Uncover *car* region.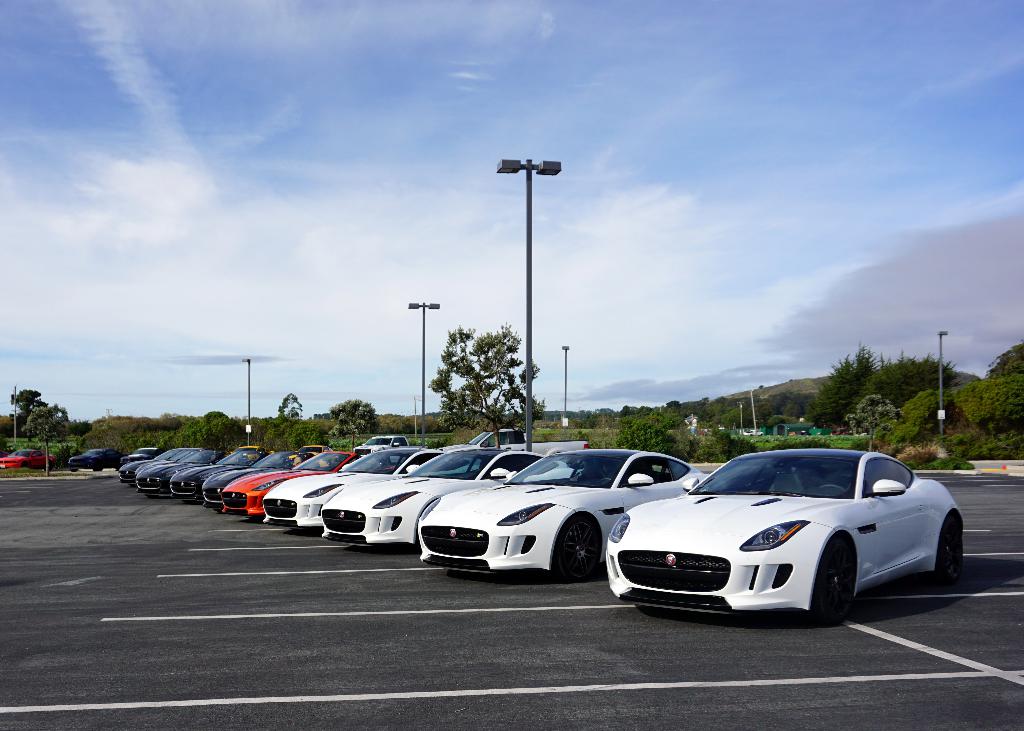
Uncovered: (0,449,52,469).
